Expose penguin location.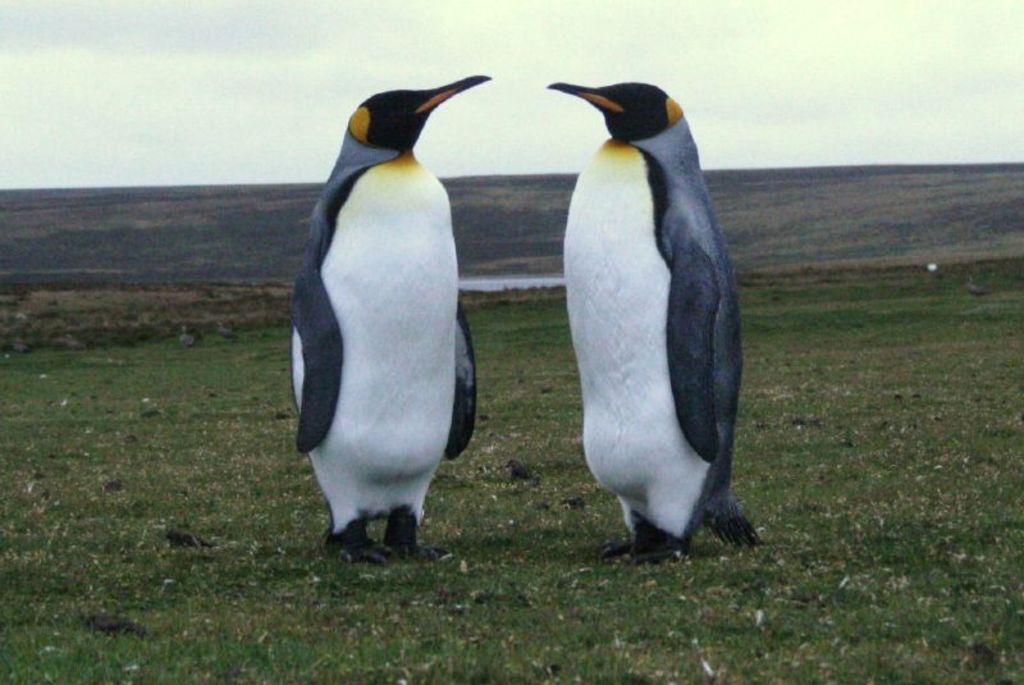
Exposed at BBox(548, 78, 765, 562).
